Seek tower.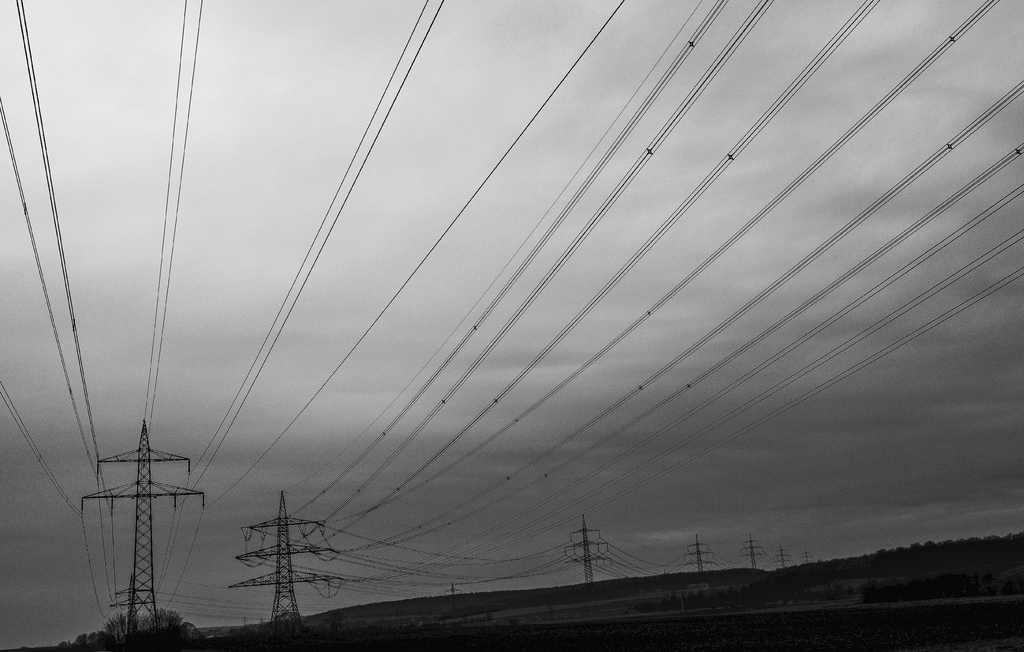
box(686, 540, 719, 575).
